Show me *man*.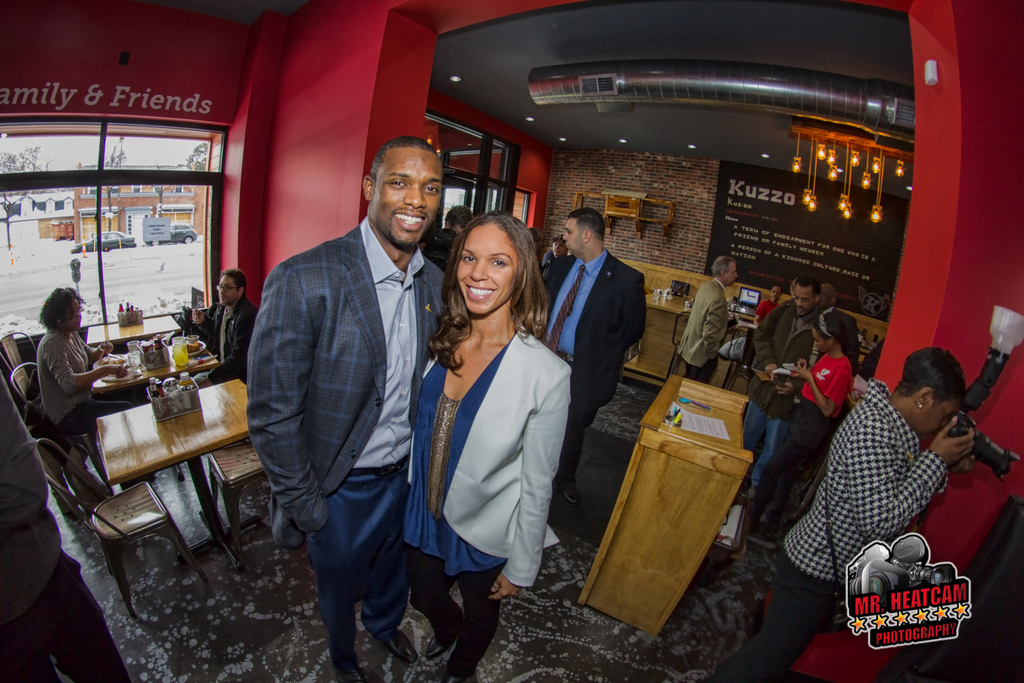
*man* is here: pyautogui.locateOnScreen(175, 267, 261, 382).
